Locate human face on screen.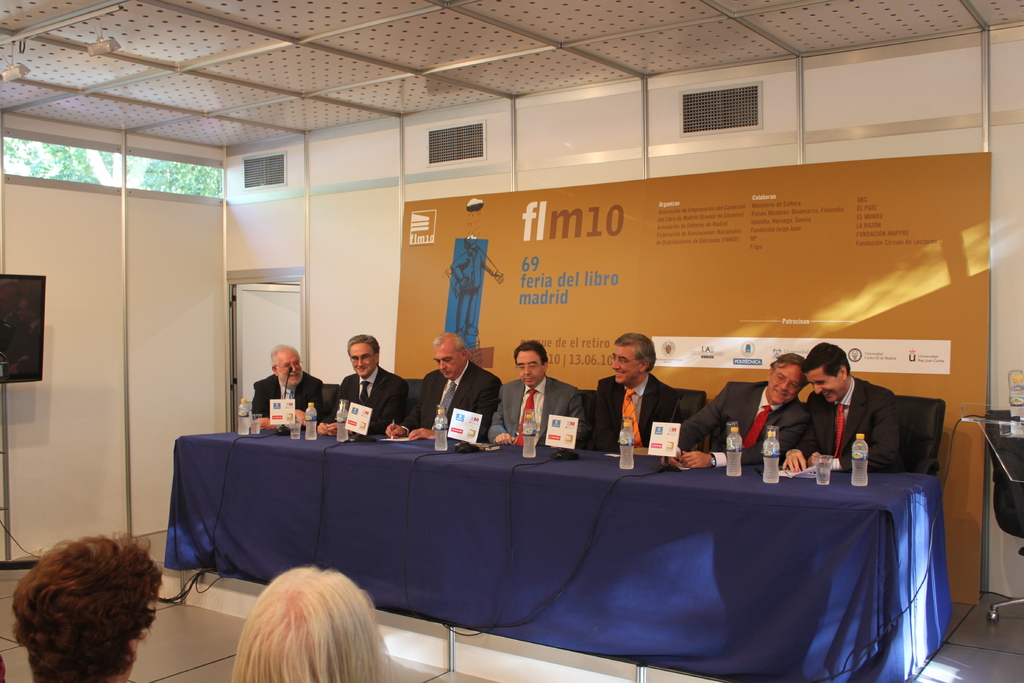
On screen at (x1=351, y1=345, x2=381, y2=382).
